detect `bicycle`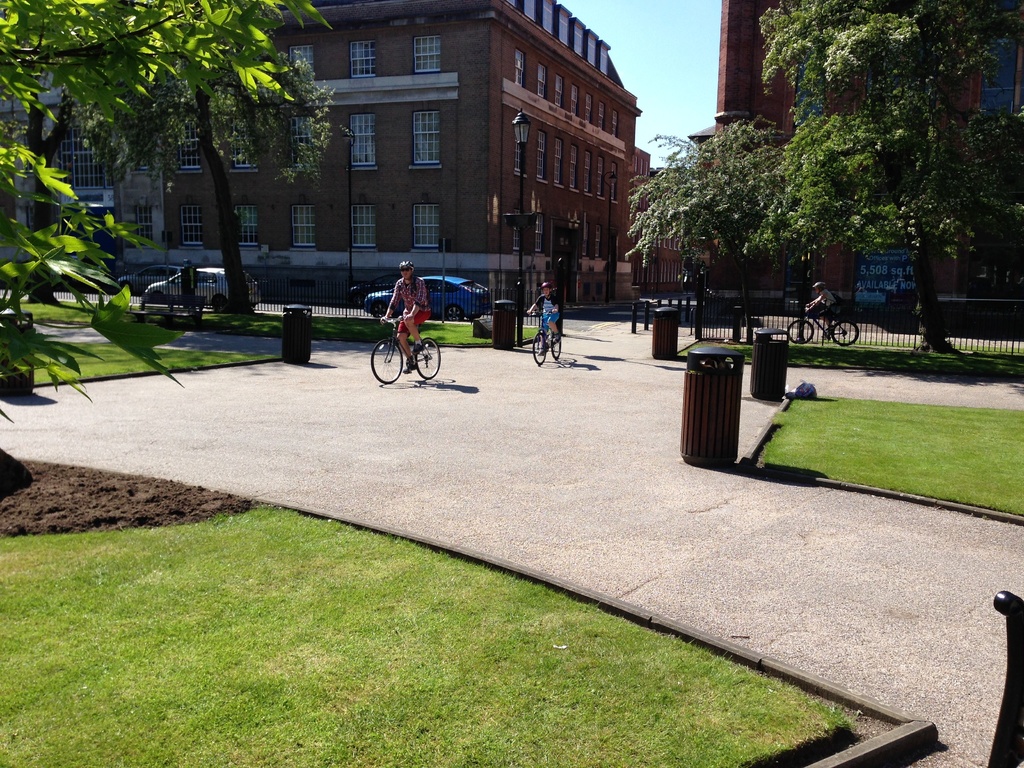
l=785, t=305, r=860, b=342
